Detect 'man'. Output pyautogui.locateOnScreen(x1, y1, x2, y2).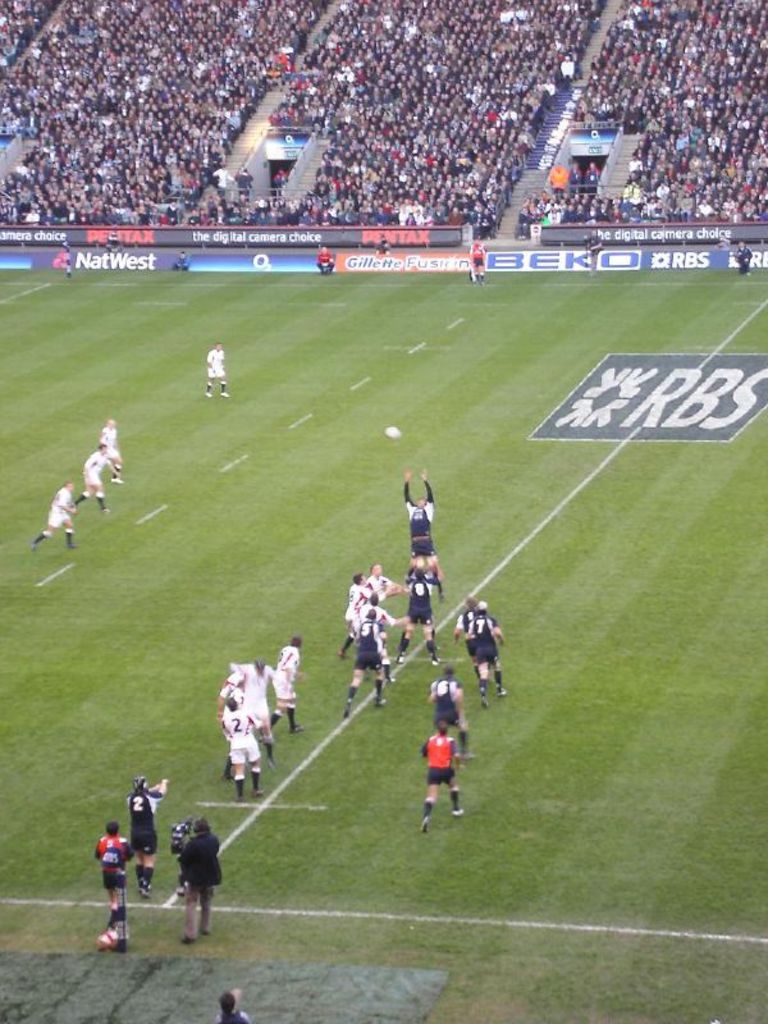
pyautogui.locateOnScreen(449, 599, 493, 691).
